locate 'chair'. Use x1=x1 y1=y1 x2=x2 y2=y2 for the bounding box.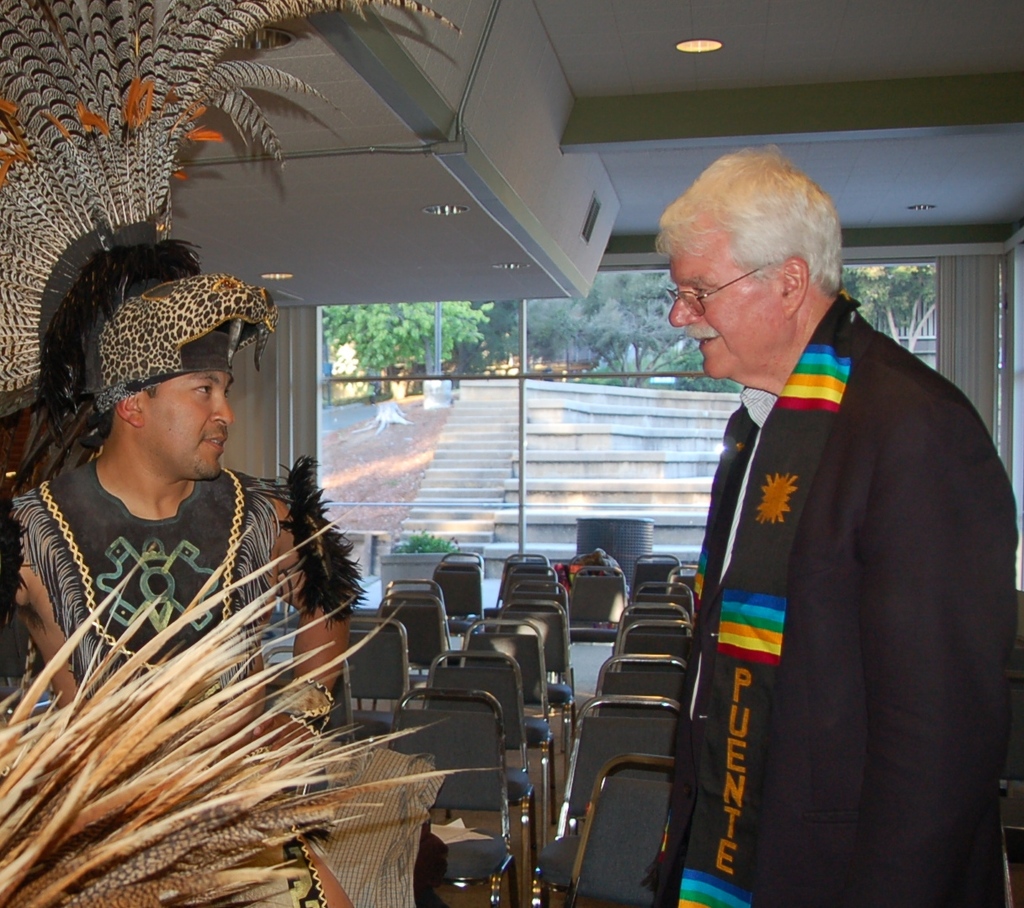
x1=561 y1=753 x2=681 y2=907.
